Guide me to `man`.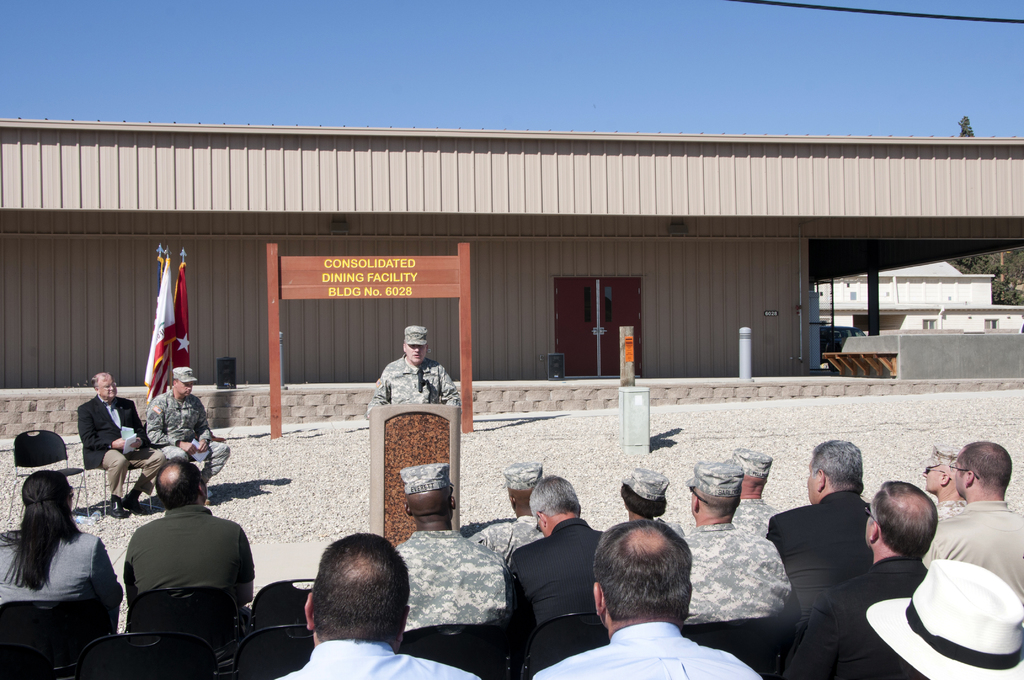
Guidance: Rect(922, 443, 965, 526).
